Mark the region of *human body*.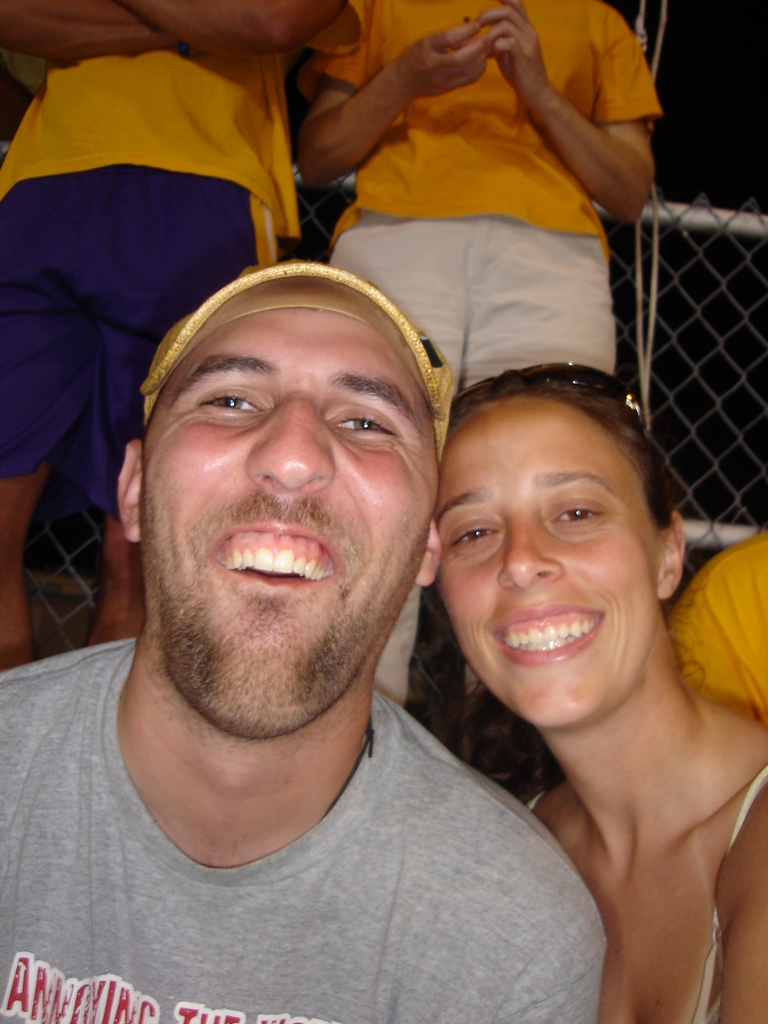
Region: Rect(0, 0, 367, 672).
